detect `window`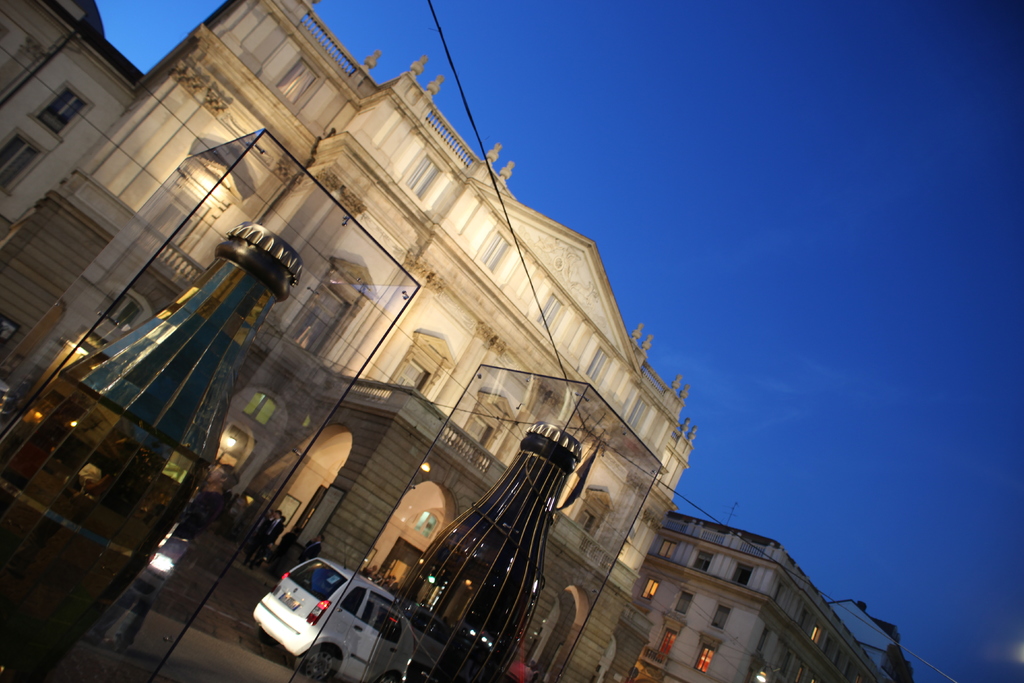
box=[665, 589, 692, 614]
